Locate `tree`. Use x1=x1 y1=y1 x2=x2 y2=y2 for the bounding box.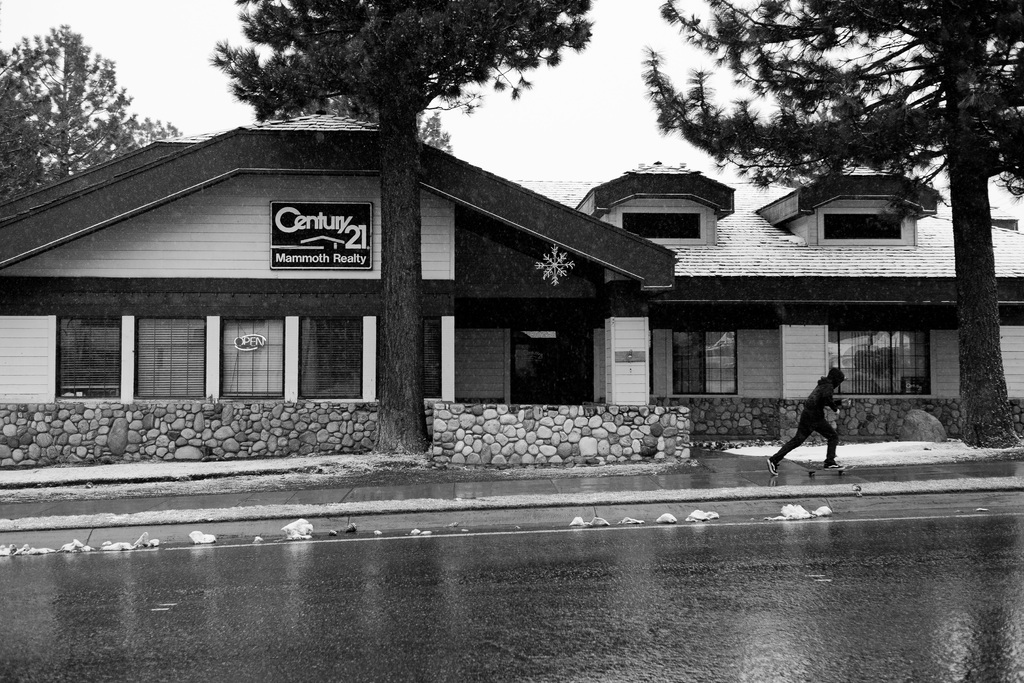
x1=640 y1=0 x2=1023 y2=447.
